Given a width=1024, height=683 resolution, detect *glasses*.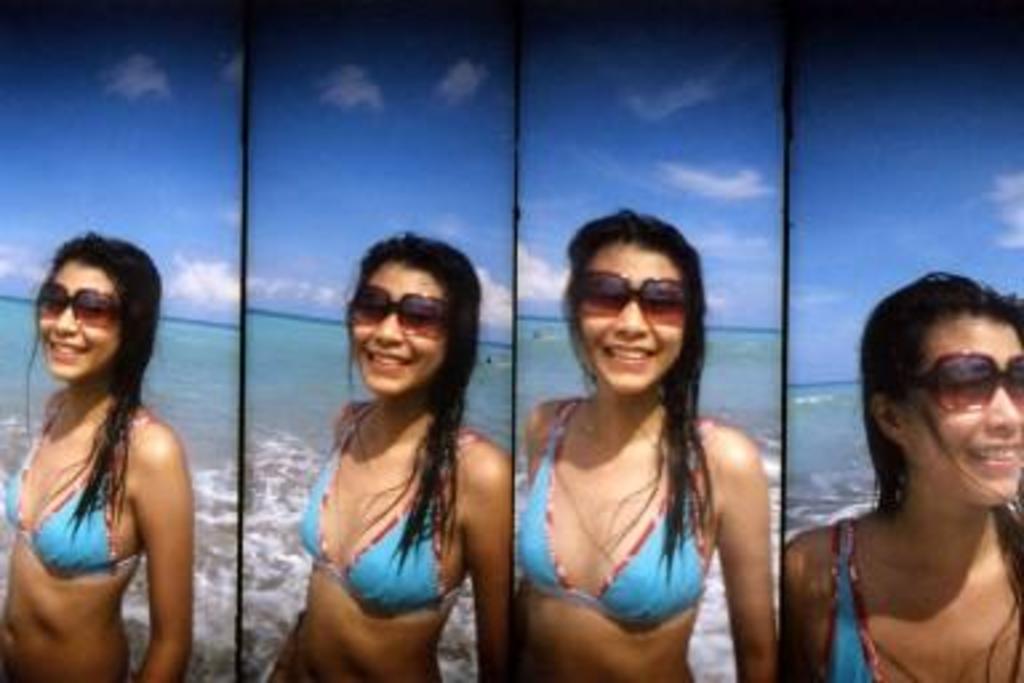
box=[909, 350, 1021, 414].
